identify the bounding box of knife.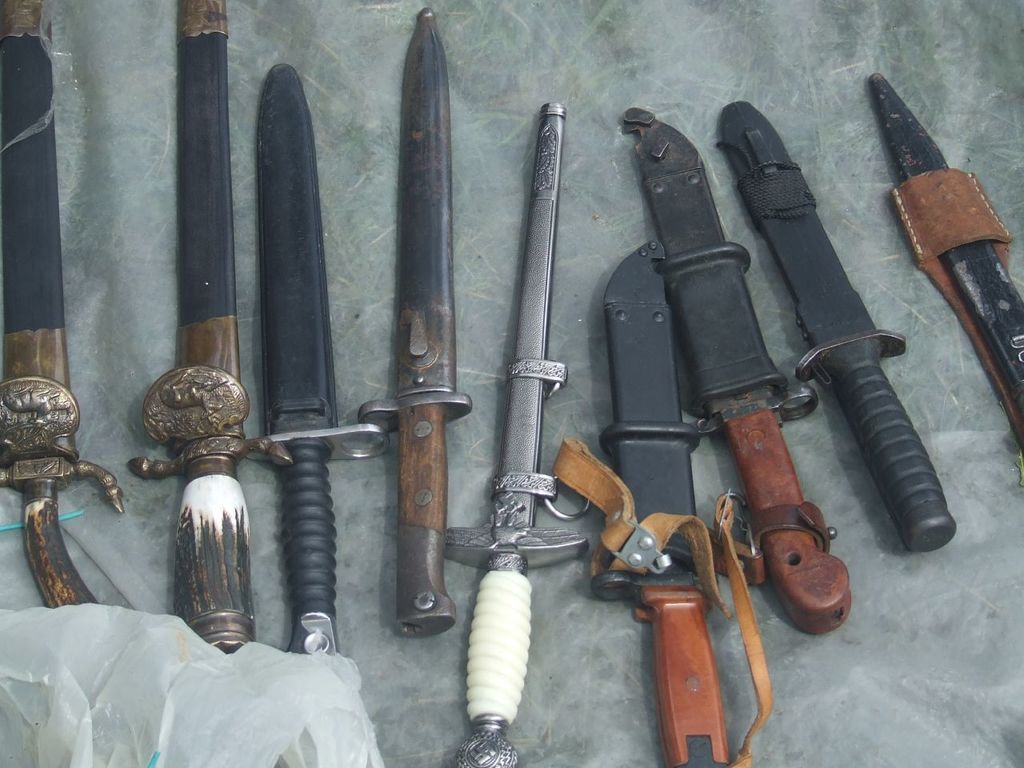
{"left": 875, "top": 74, "right": 1023, "bottom": 477}.
